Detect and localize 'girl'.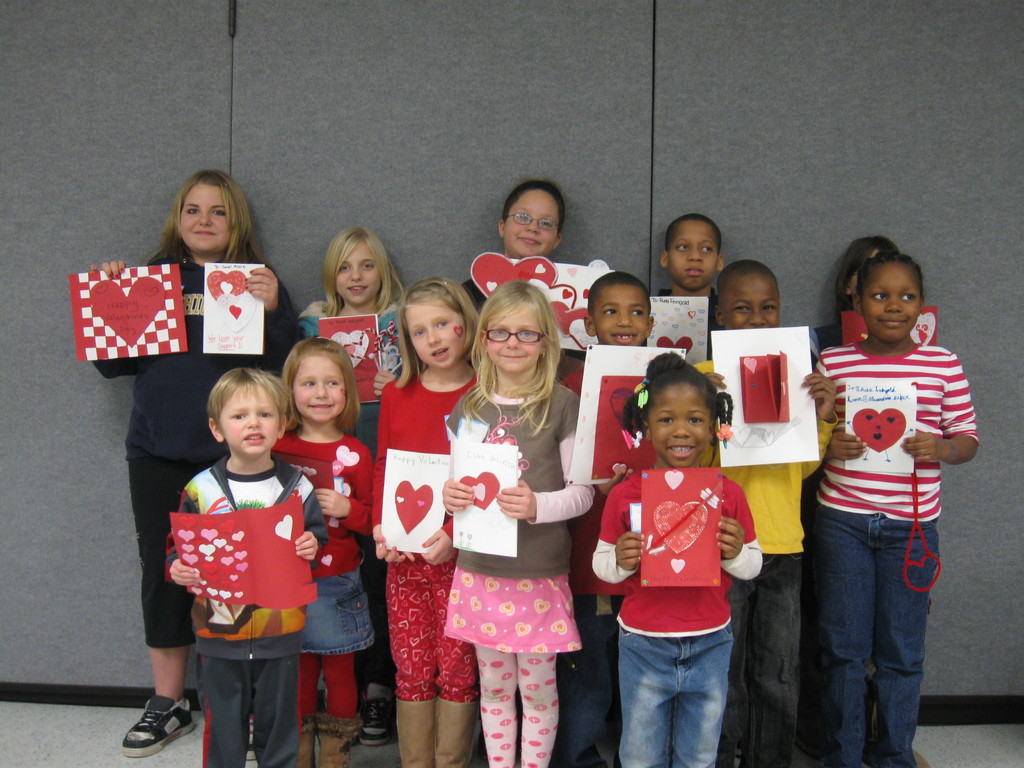
Localized at 812 255 980 767.
